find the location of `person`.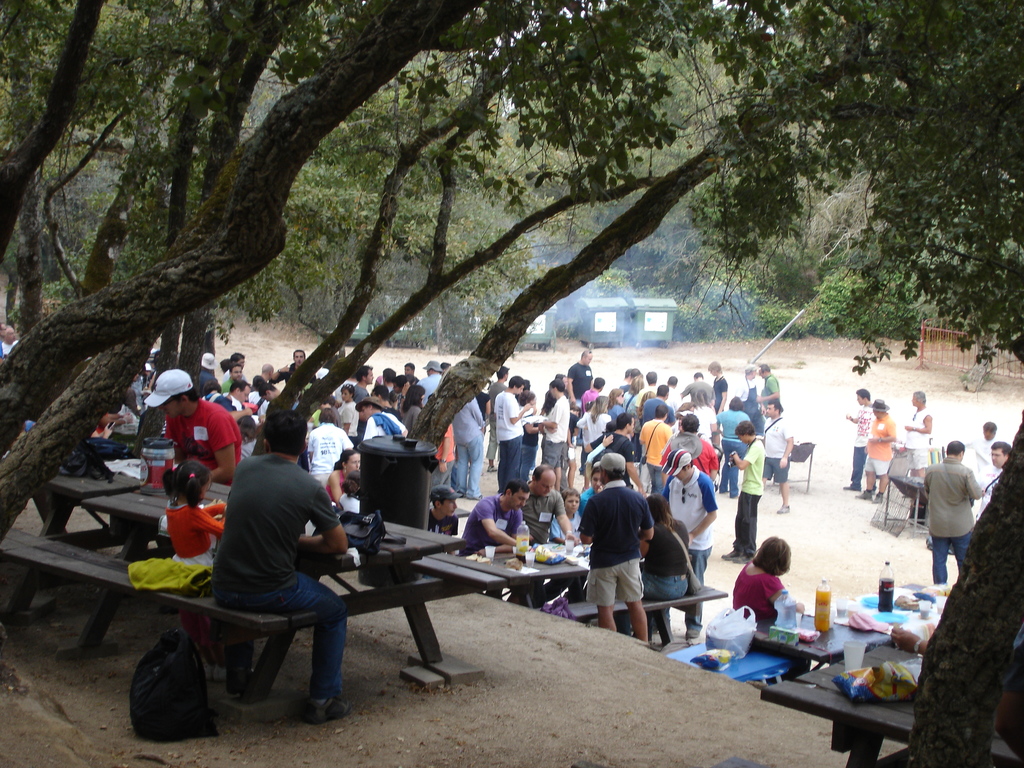
Location: {"left": 845, "top": 385, "right": 877, "bottom": 491}.
